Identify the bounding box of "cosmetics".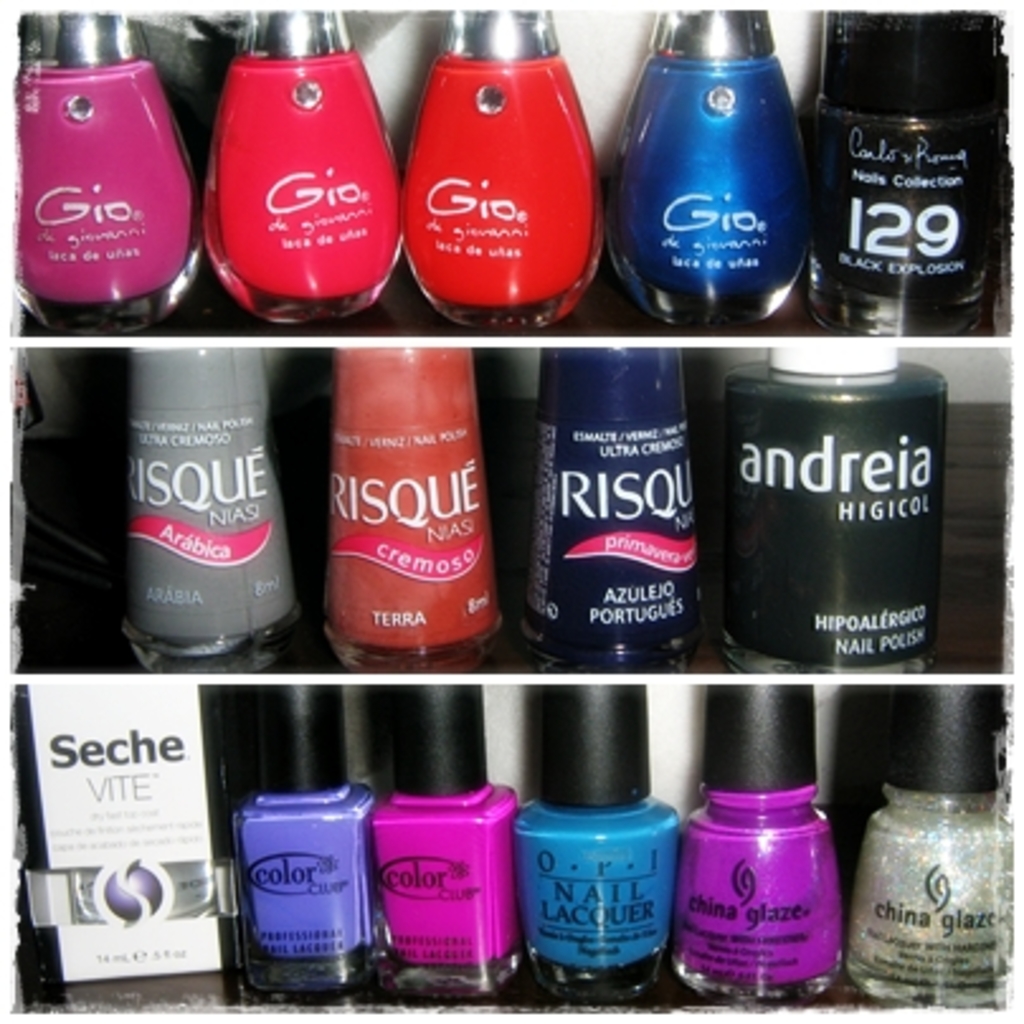
detection(200, 8, 403, 327).
